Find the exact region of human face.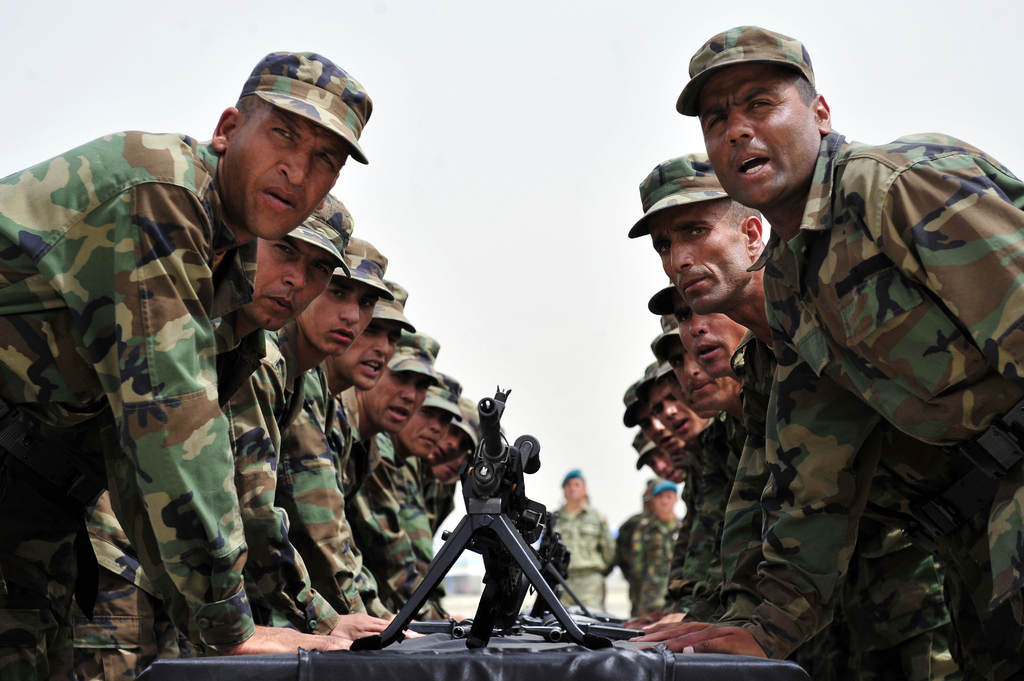
Exact region: 636,406,686,449.
